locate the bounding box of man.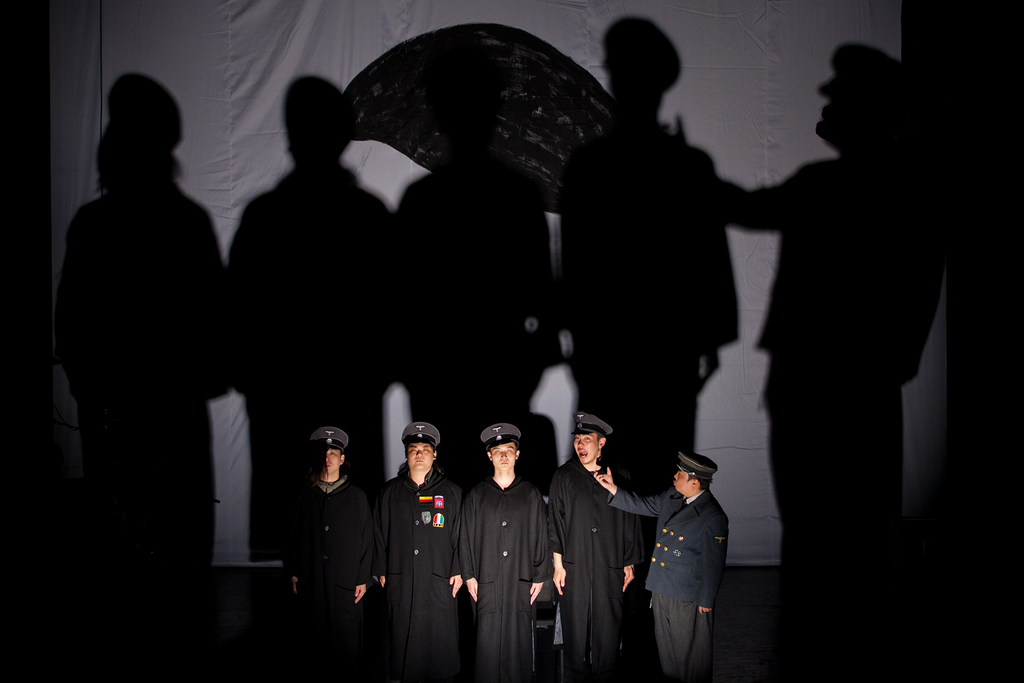
Bounding box: box=[286, 426, 360, 658].
